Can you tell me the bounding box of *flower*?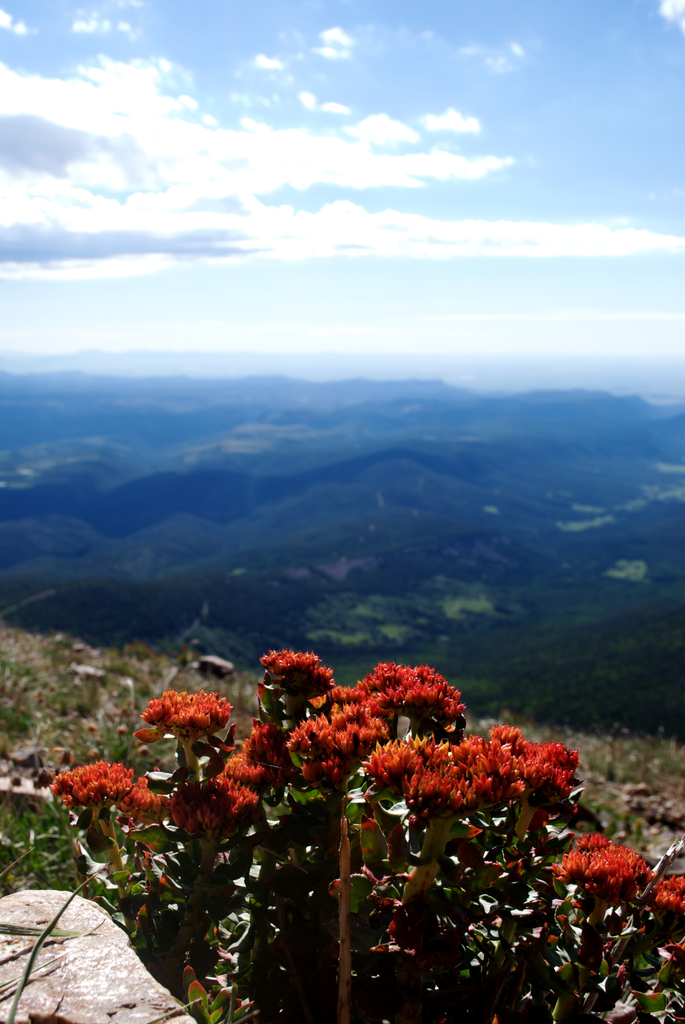
box(544, 832, 684, 923).
